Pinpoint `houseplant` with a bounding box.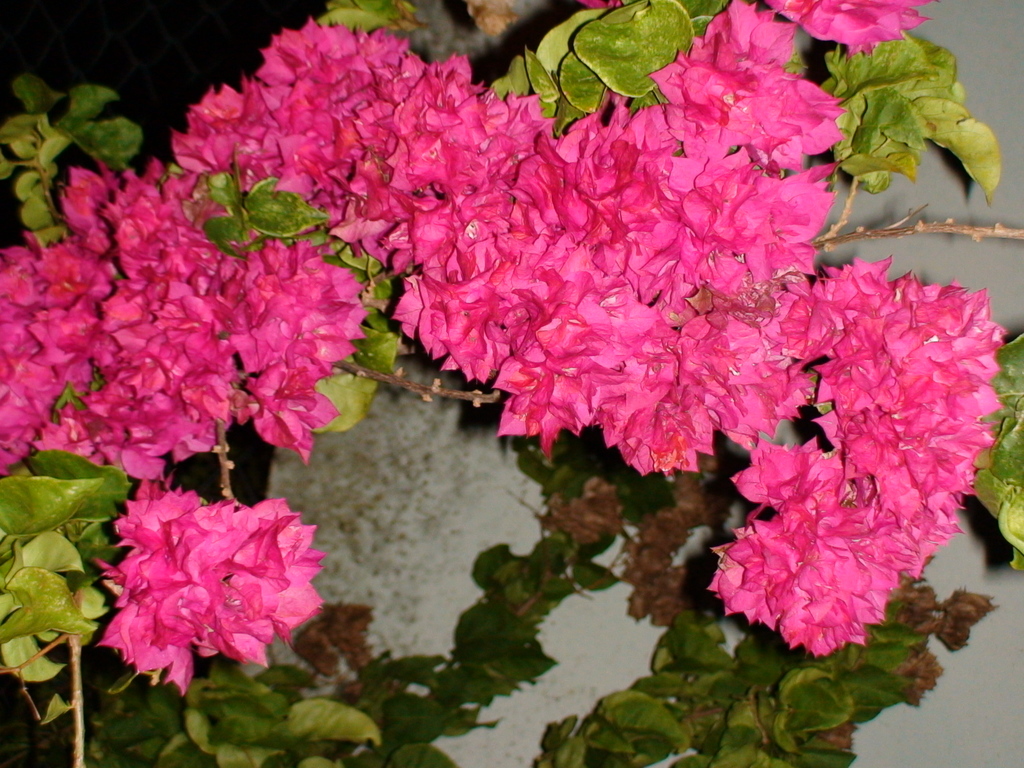
0/0/1023/767.
